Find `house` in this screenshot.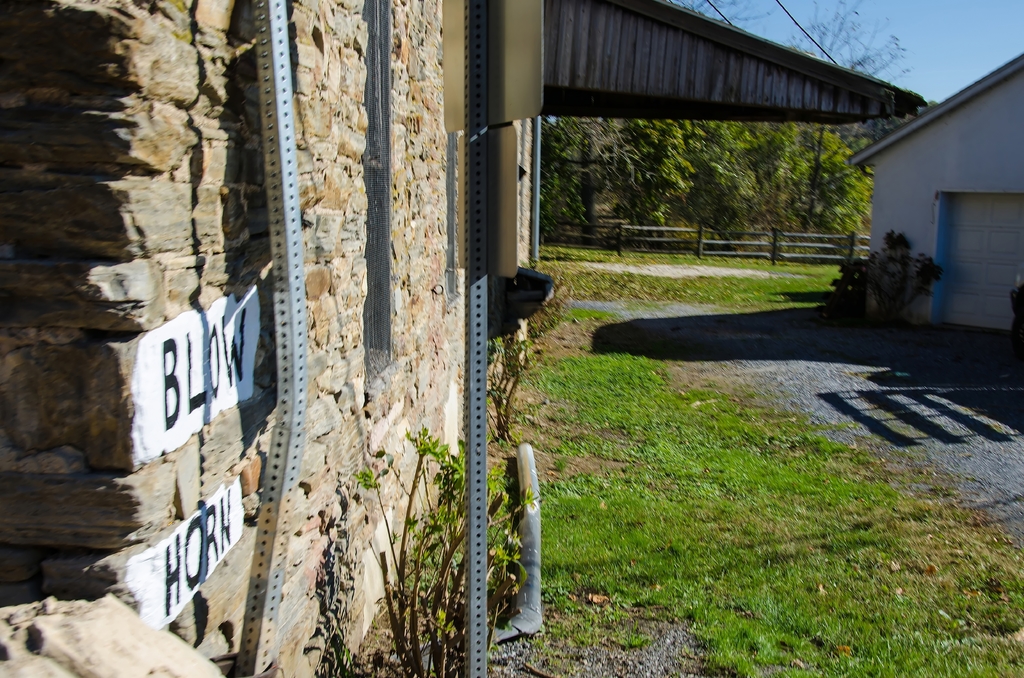
The bounding box for `house` is 814/31/1023/352.
